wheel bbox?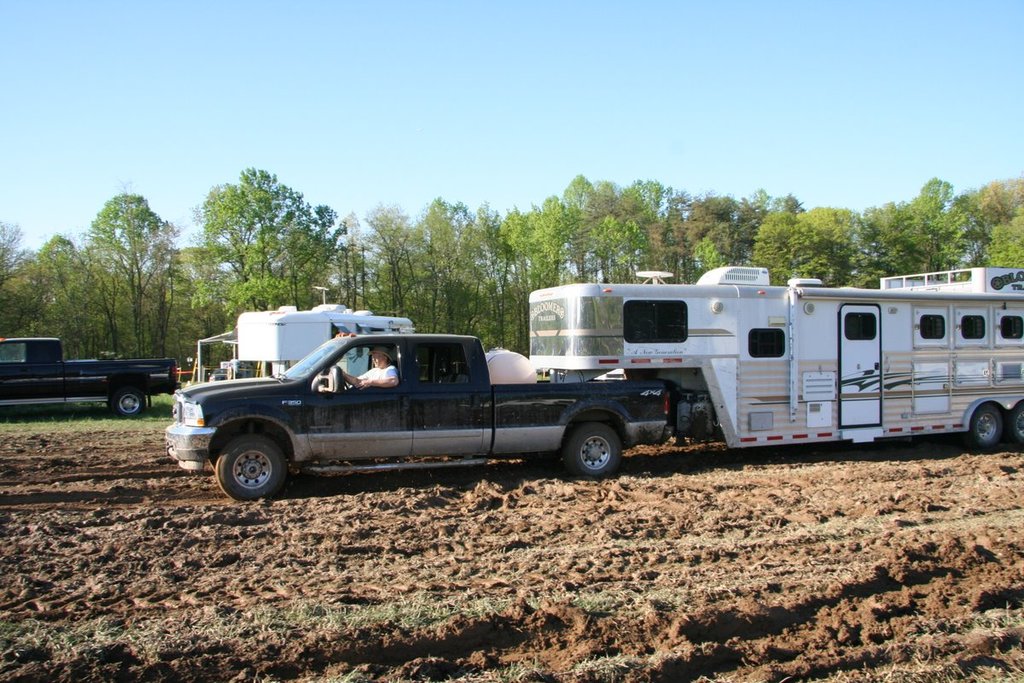
1010, 401, 1023, 445
